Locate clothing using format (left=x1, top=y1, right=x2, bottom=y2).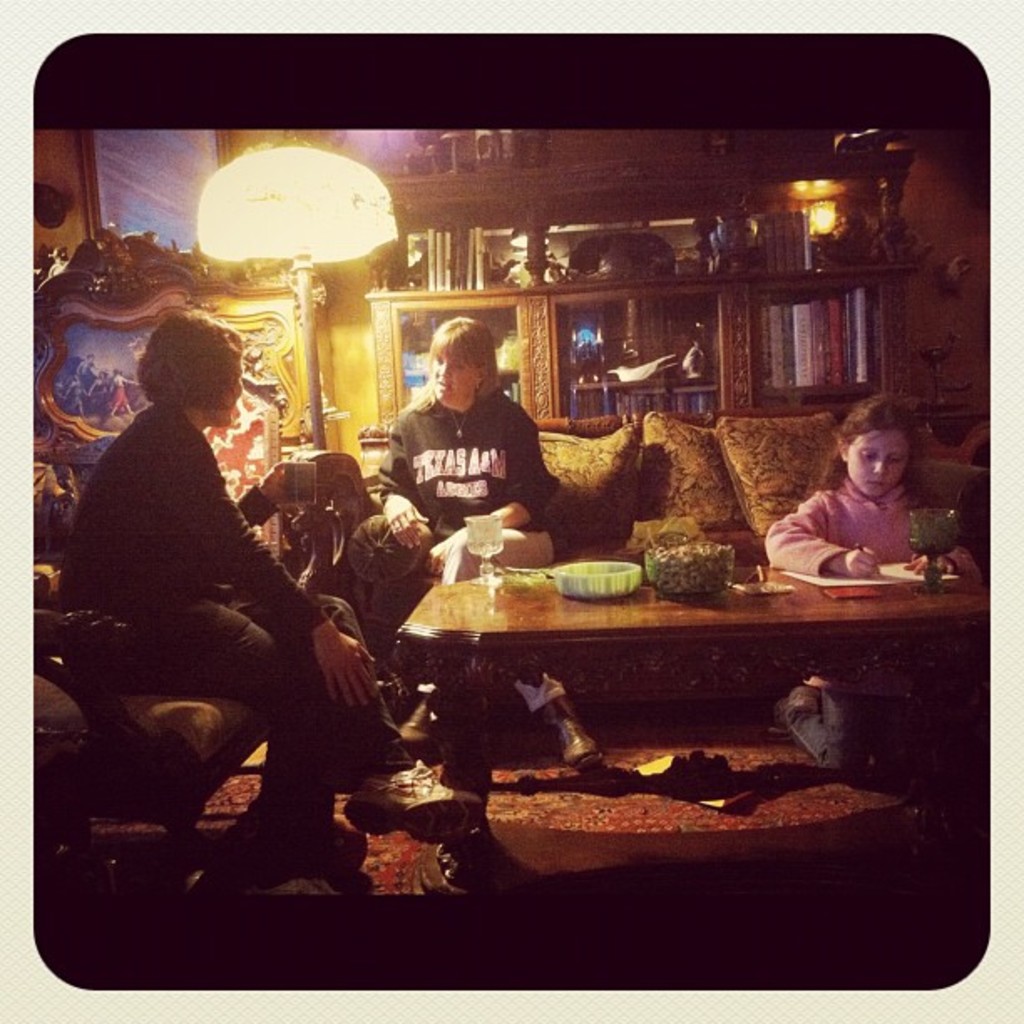
(left=770, top=485, right=974, bottom=577).
